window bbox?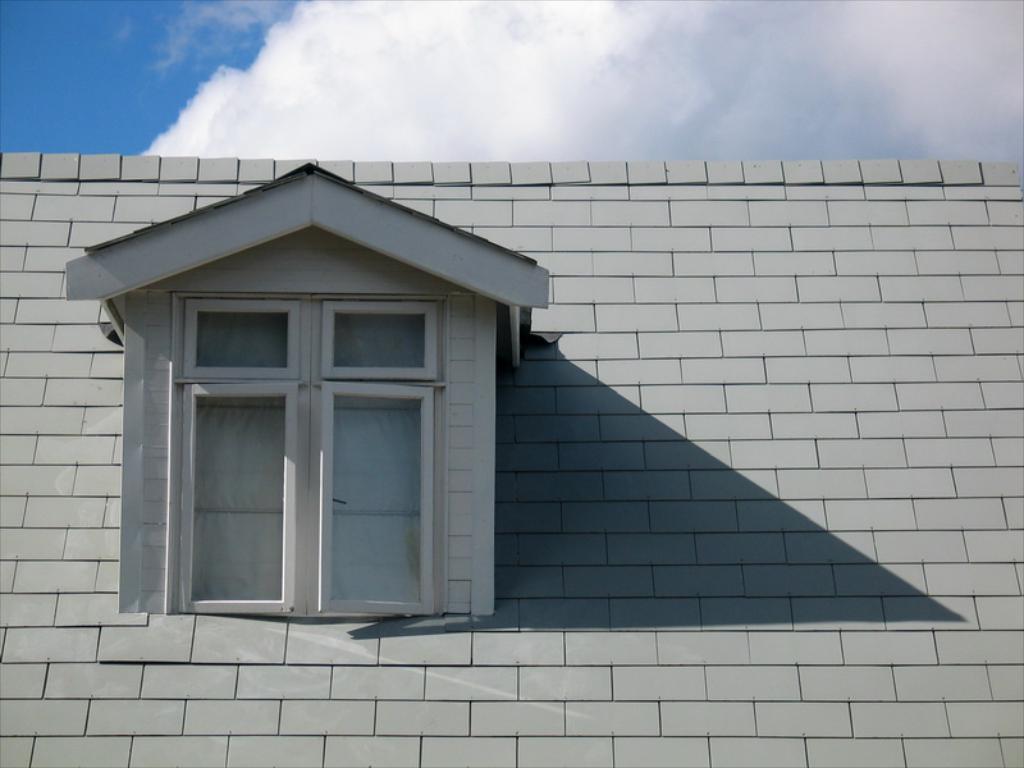
BBox(123, 284, 447, 612)
